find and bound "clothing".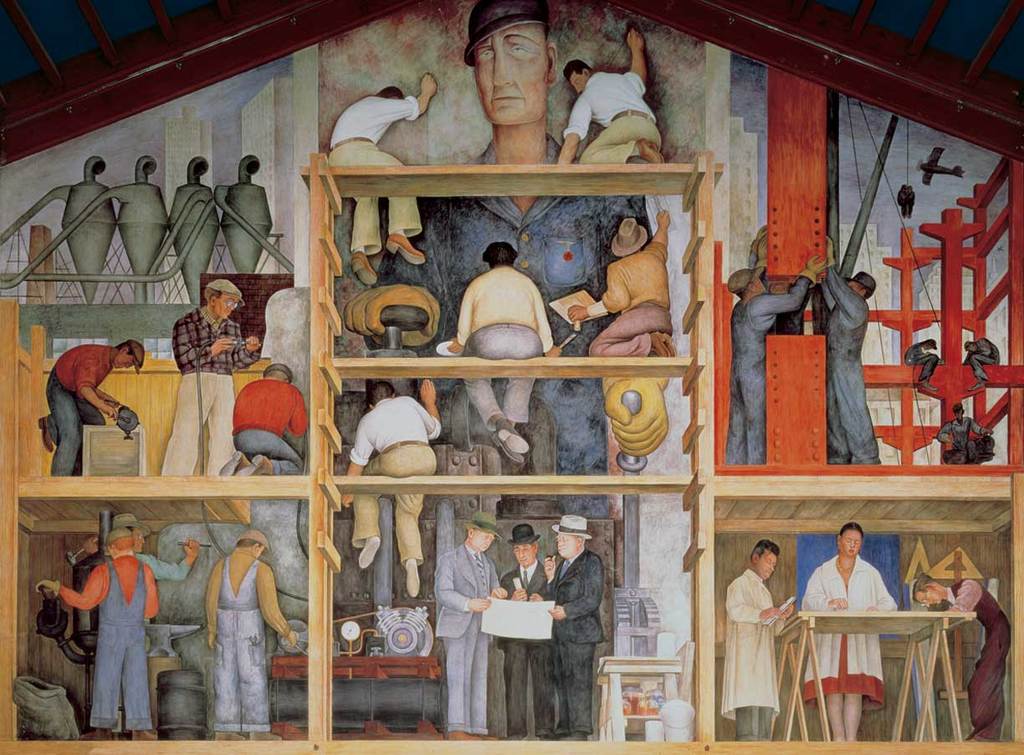
Bound: left=139, top=552, right=192, bottom=623.
